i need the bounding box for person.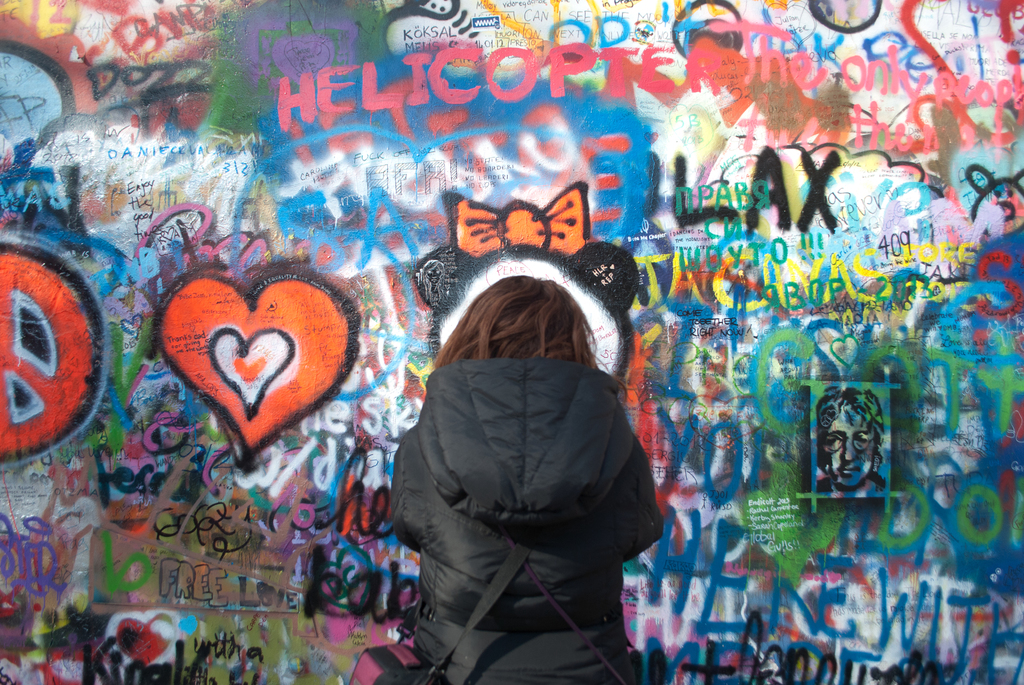
Here it is: 388/254/664/678.
